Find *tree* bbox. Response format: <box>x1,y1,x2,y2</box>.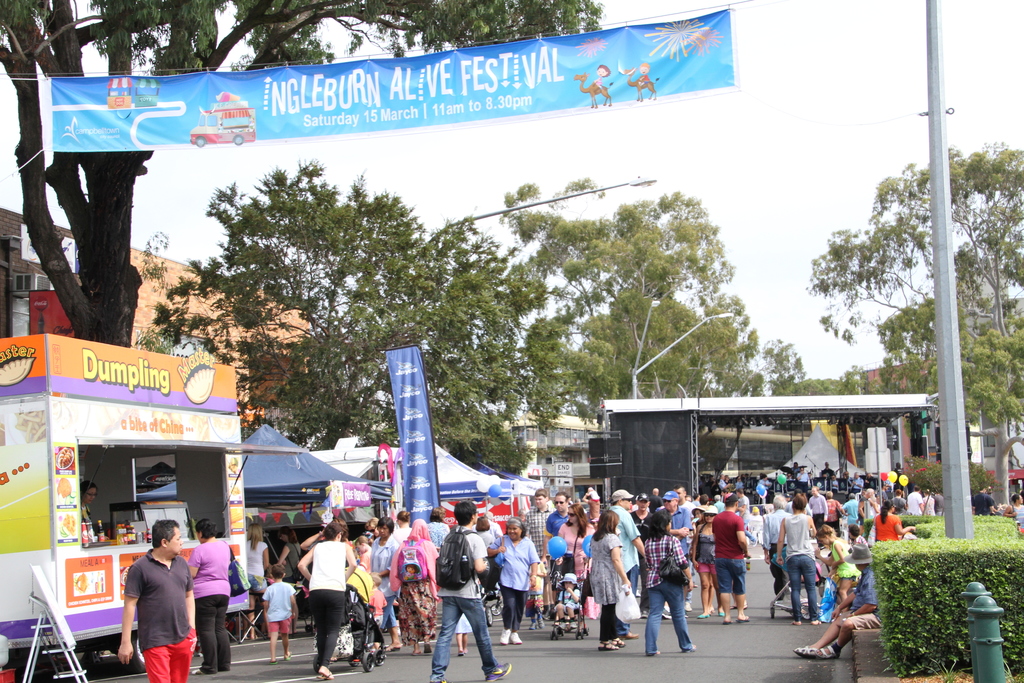
<box>806,85,1014,535</box>.
